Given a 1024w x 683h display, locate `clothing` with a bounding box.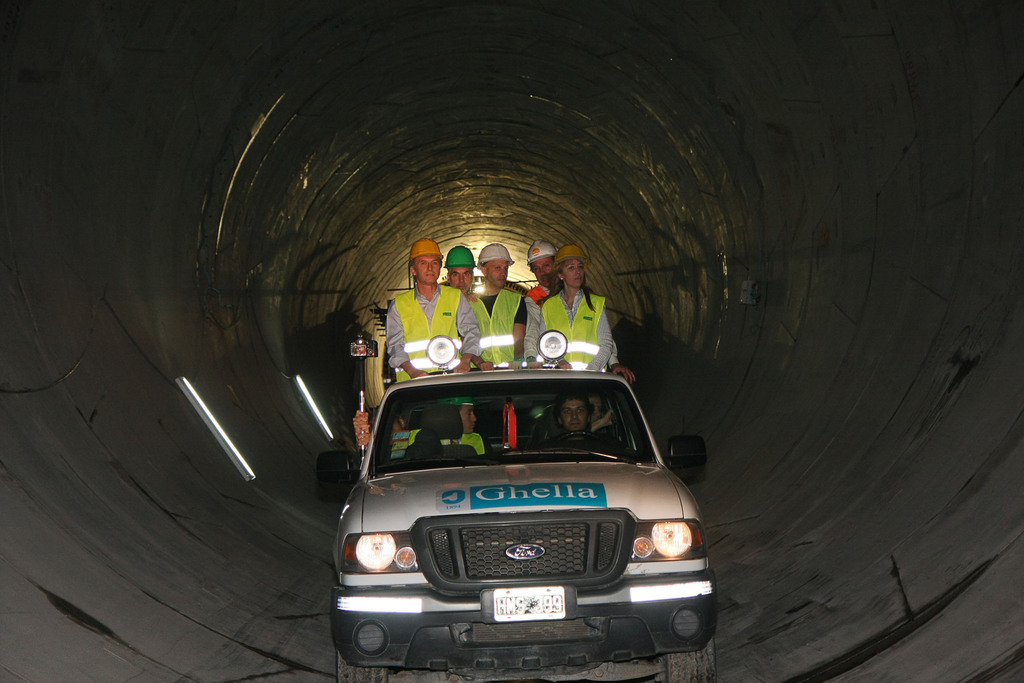
Located: bbox(470, 287, 528, 366).
